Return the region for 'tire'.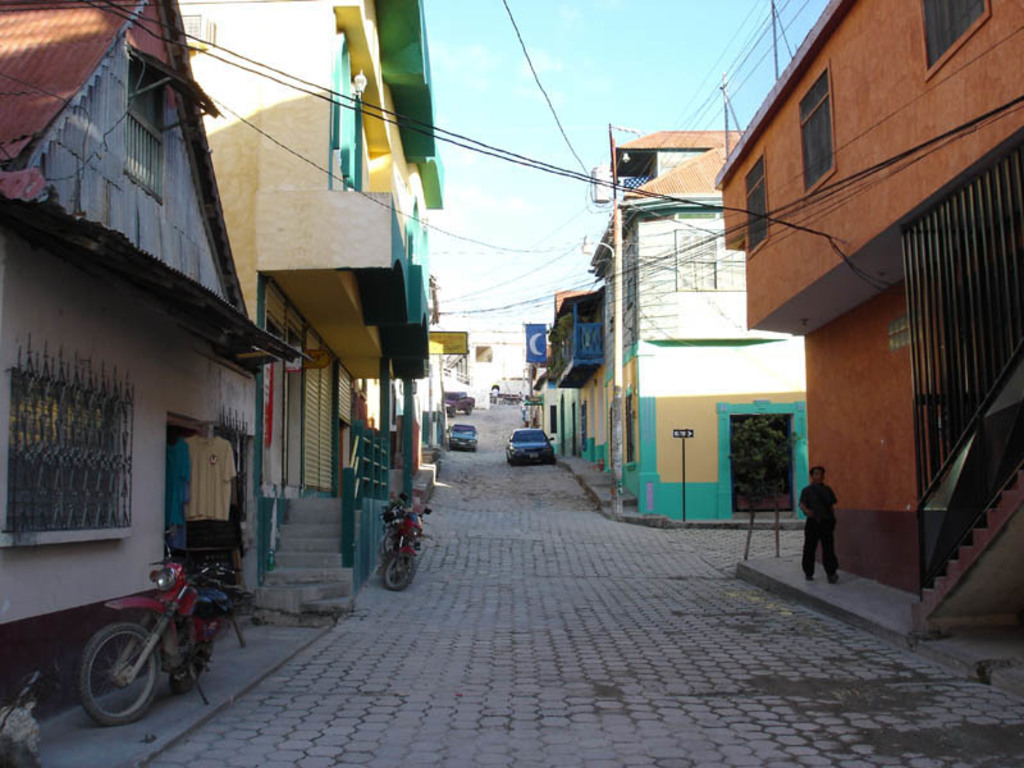
select_region(465, 404, 476, 413).
